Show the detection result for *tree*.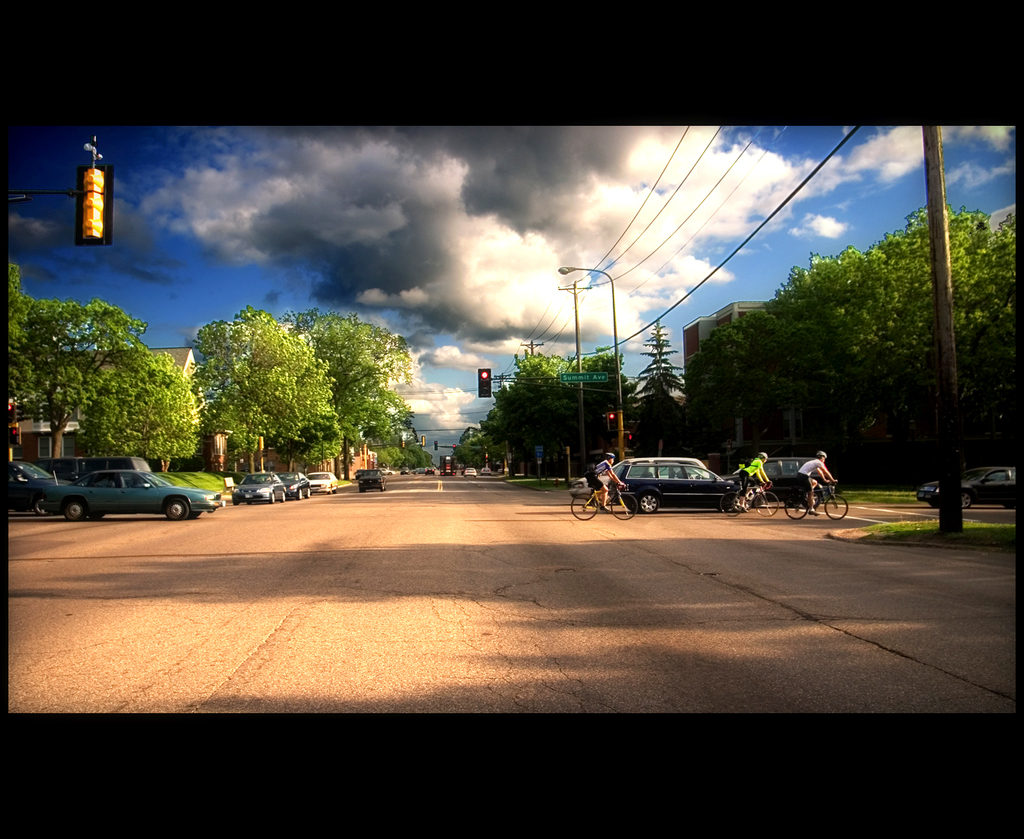
{"left": 191, "top": 301, "right": 333, "bottom": 487}.
